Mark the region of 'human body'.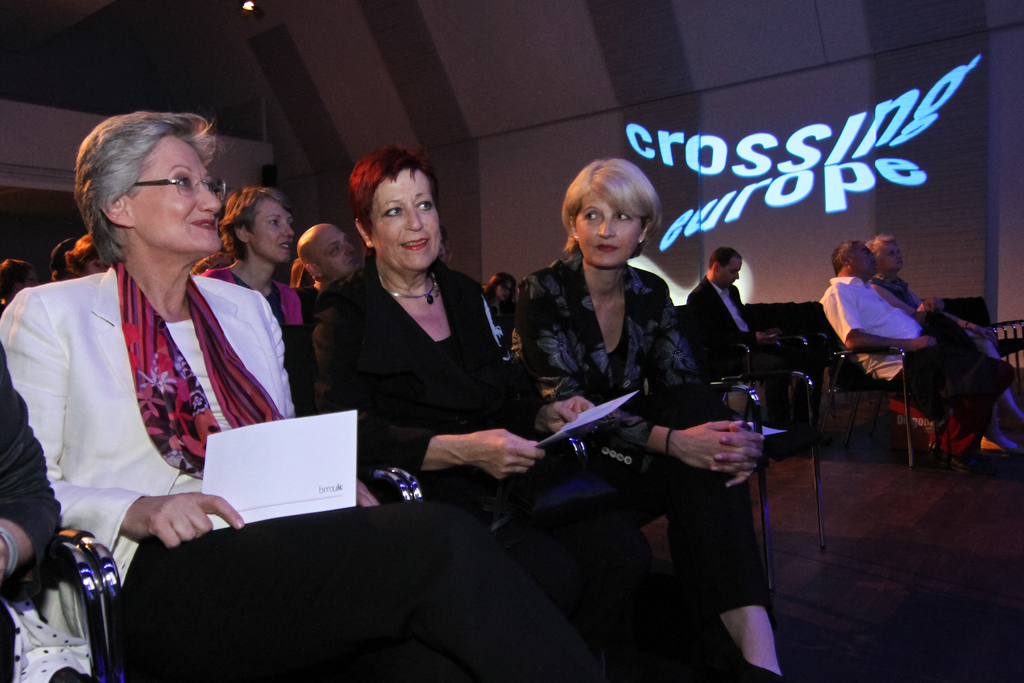
Region: [left=512, top=154, right=784, bottom=679].
